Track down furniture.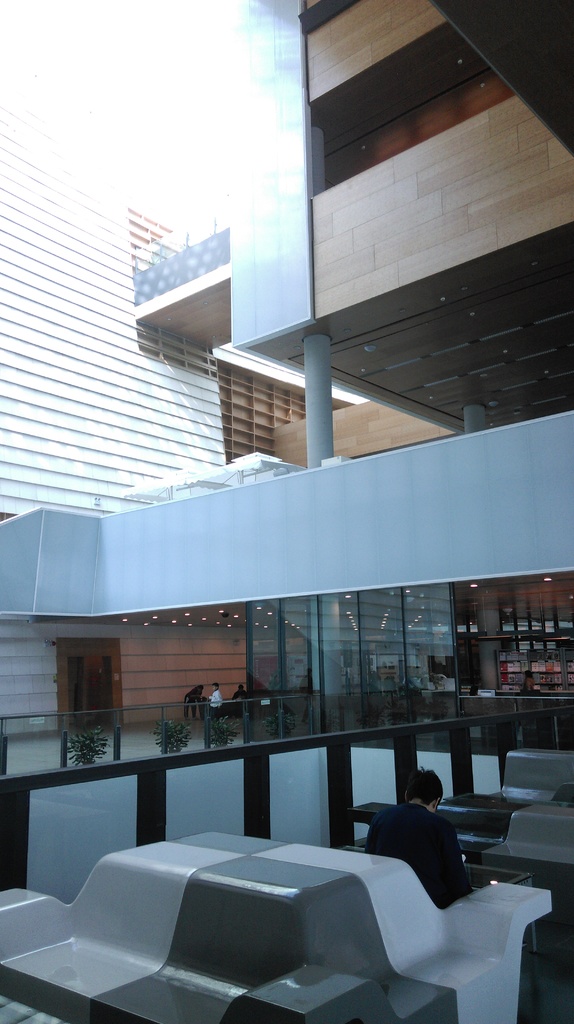
Tracked to <region>0, 827, 550, 1023</region>.
